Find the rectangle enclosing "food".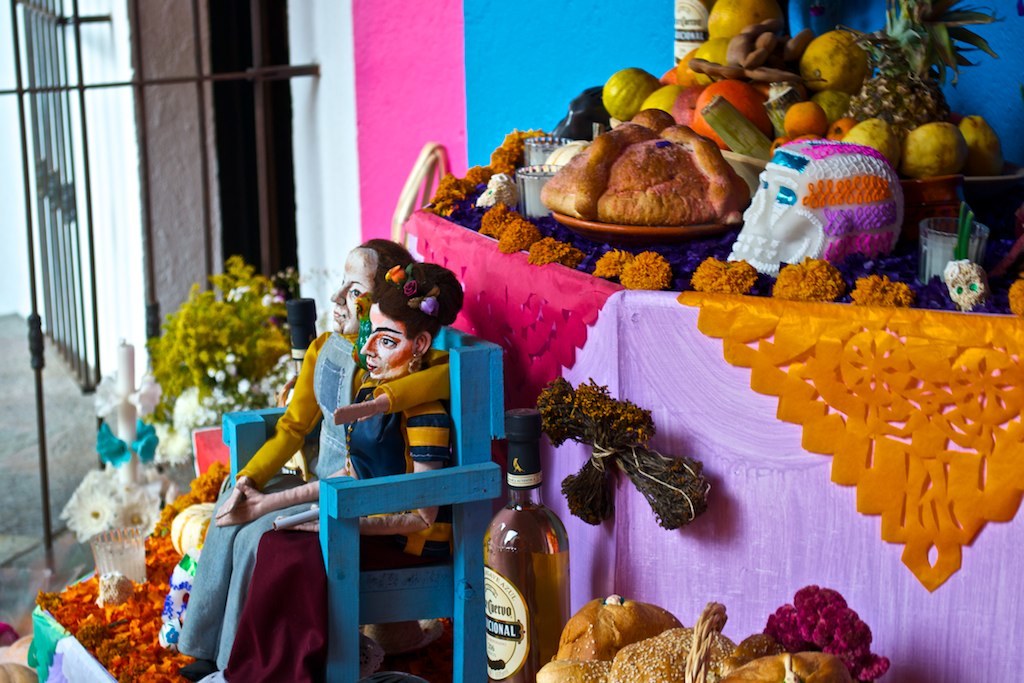
box=[676, 48, 714, 90].
